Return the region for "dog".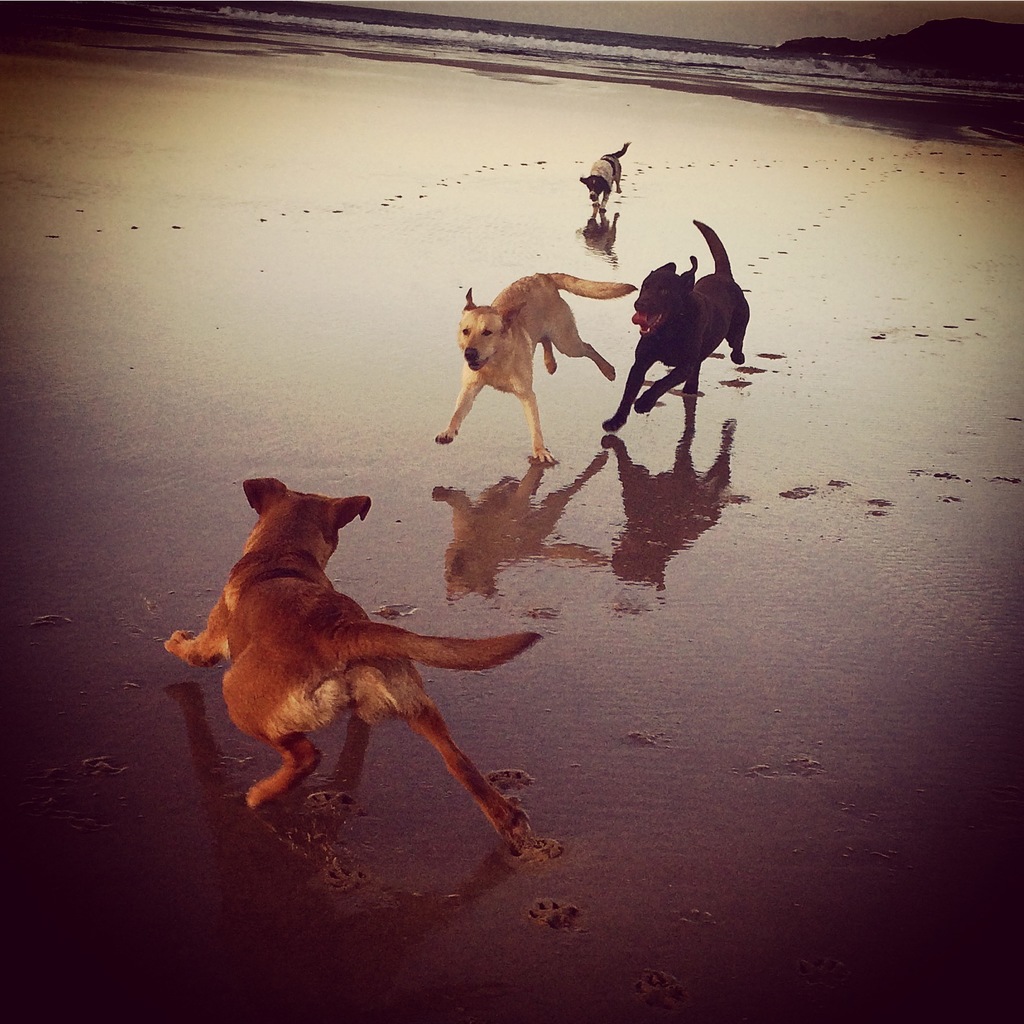
crop(436, 271, 634, 468).
